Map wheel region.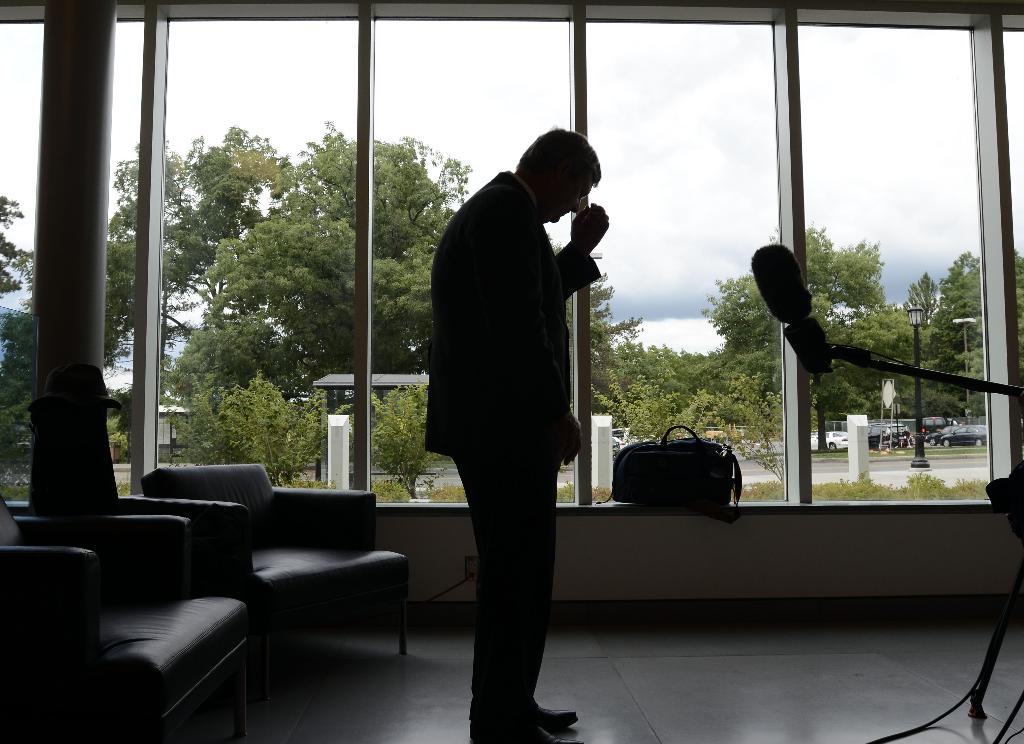
Mapped to [828, 443, 837, 451].
